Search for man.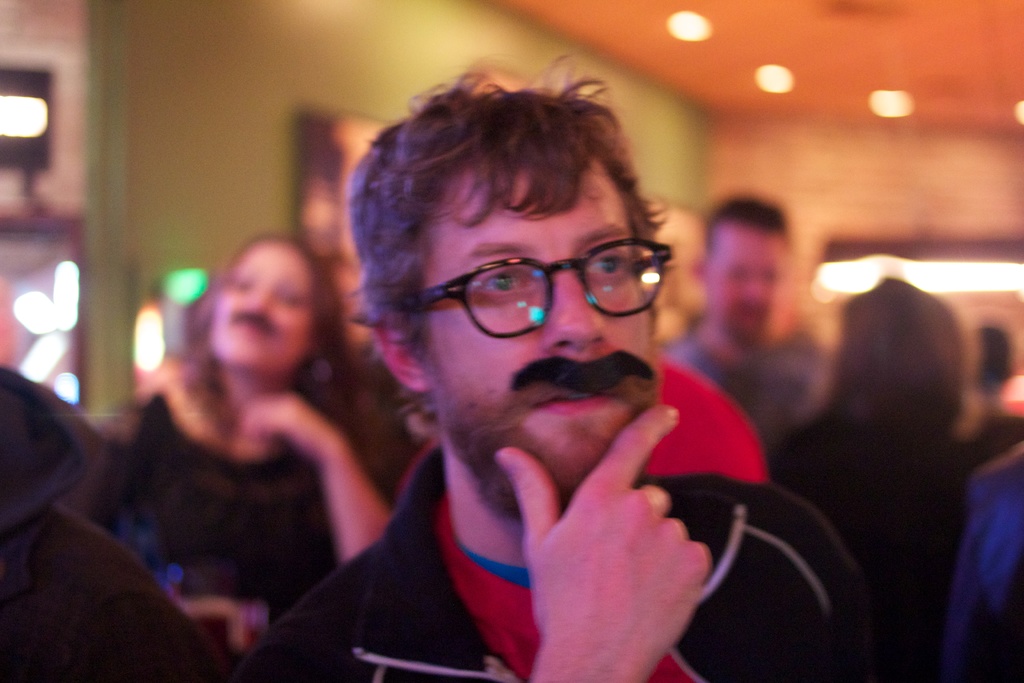
Found at detection(225, 68, 856, 682).
